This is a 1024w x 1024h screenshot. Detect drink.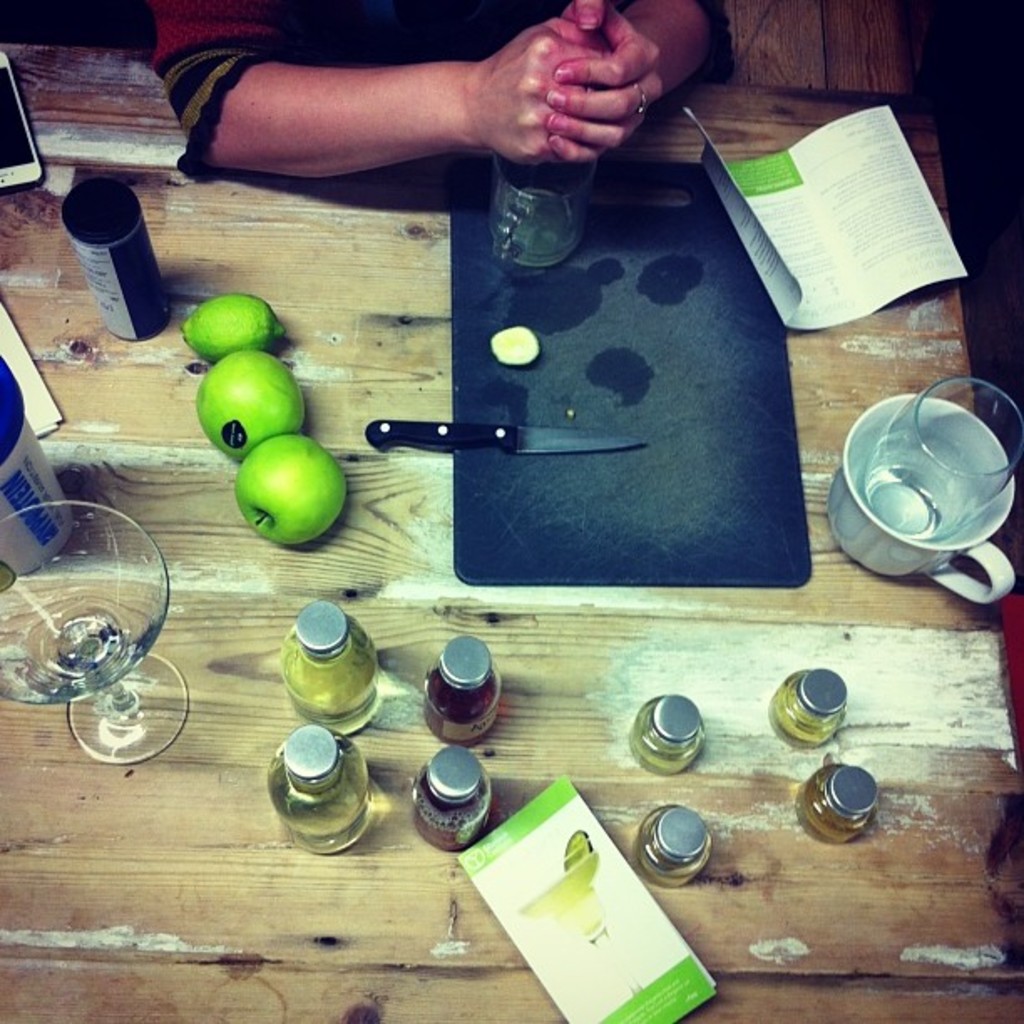
detection(286, 602, 373, 719).
